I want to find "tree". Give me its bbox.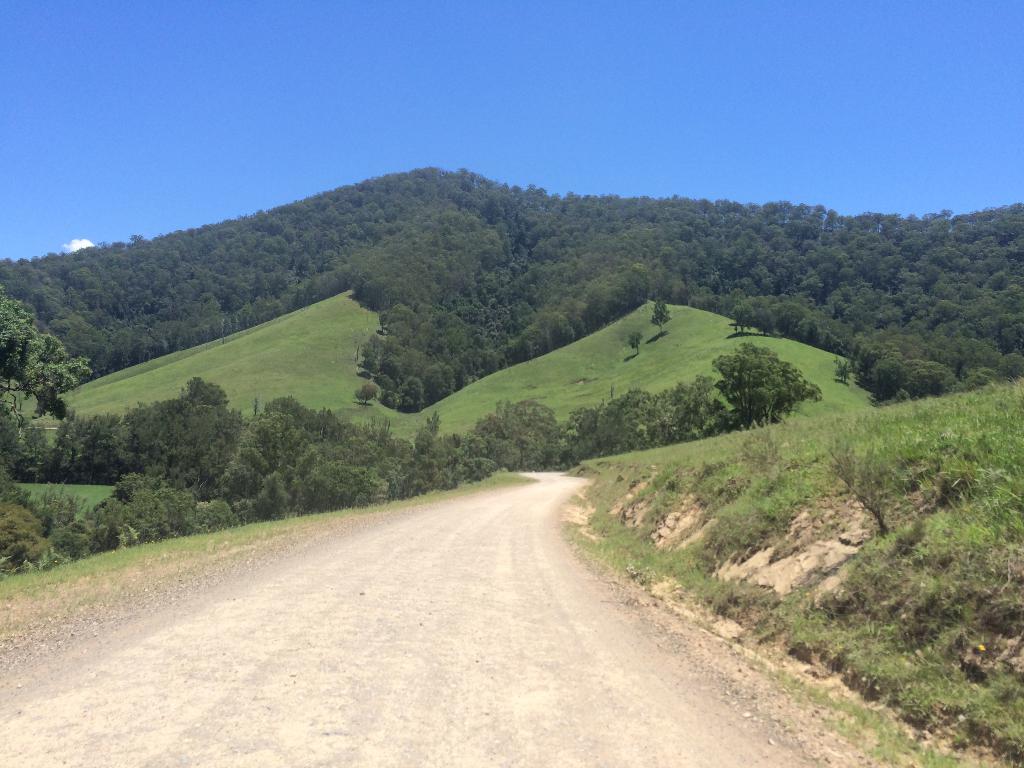
250,394,433,533.
